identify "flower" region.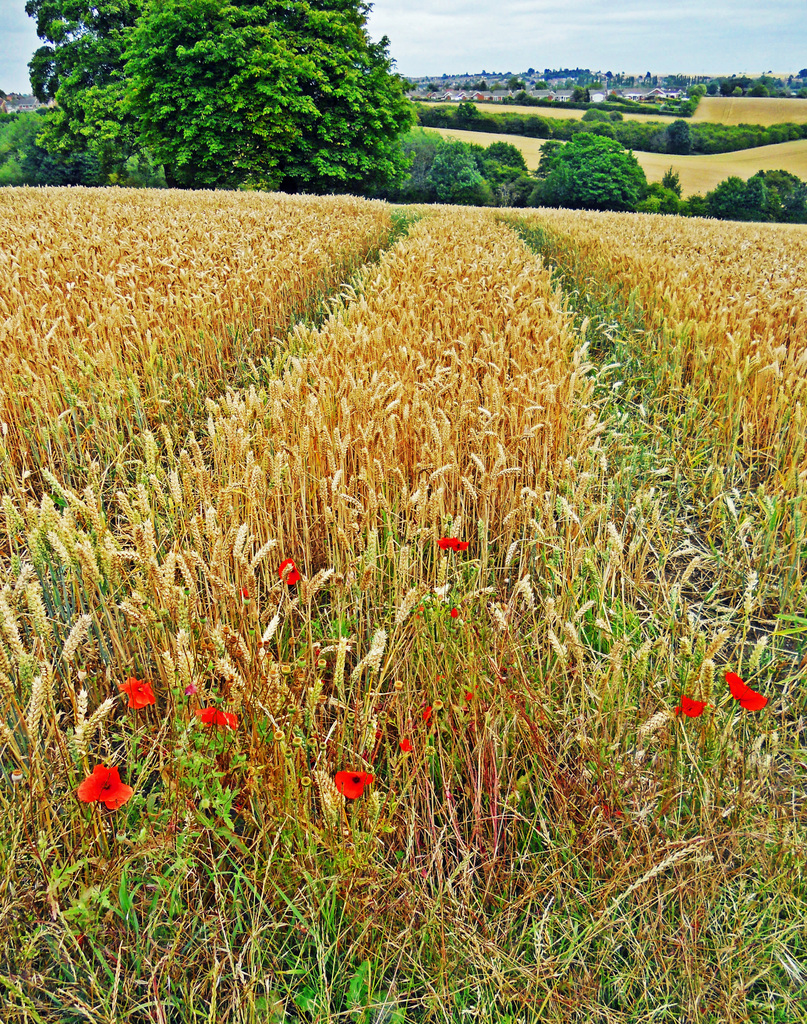
Region: <box>723,672,772,716</box>.
